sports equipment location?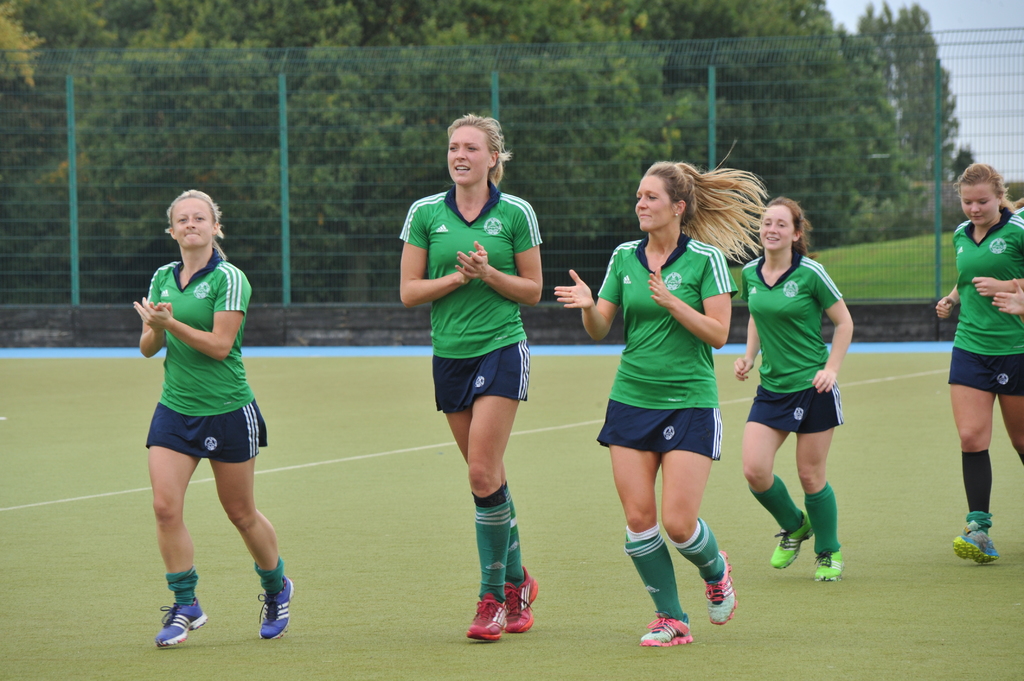
[left=702, top=549, right=739, bottom=621]
